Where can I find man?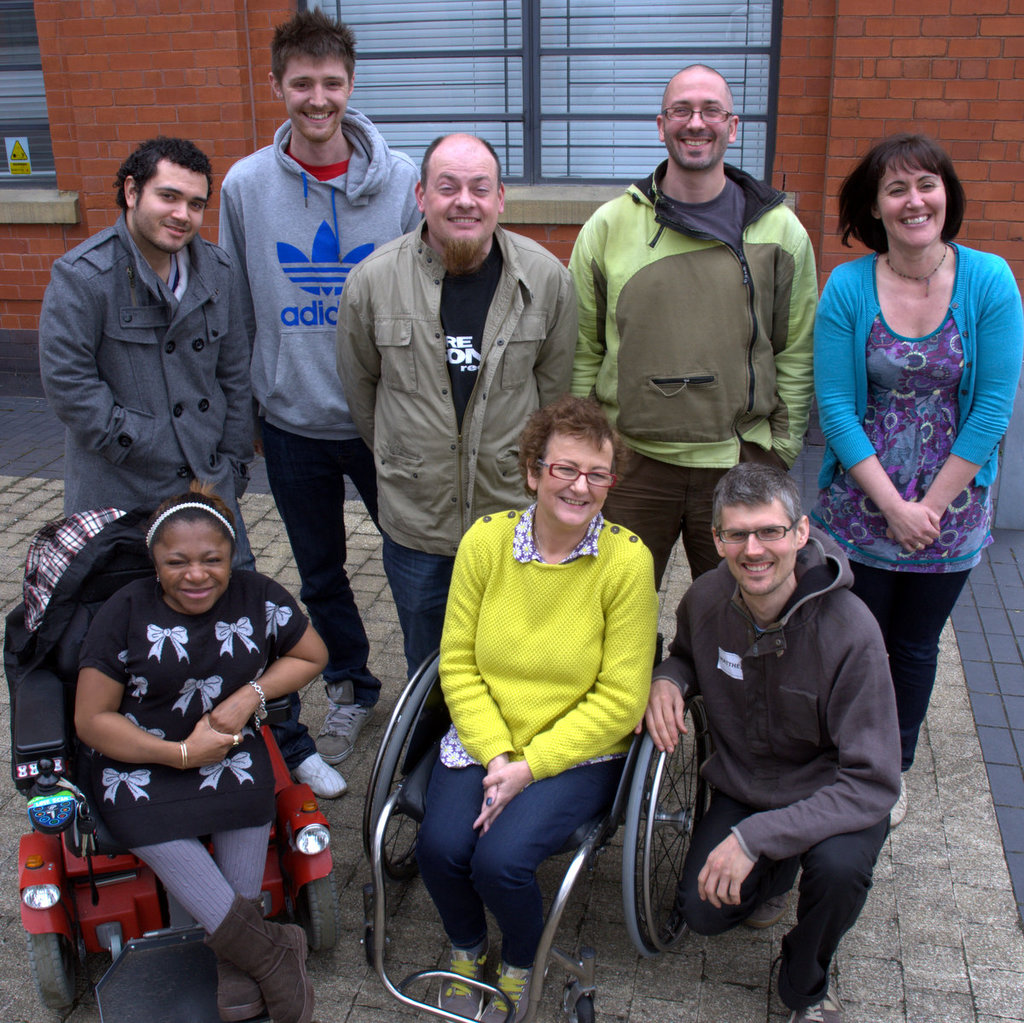
You can find it at [left=36, top=135, right=353, bottom=793].
